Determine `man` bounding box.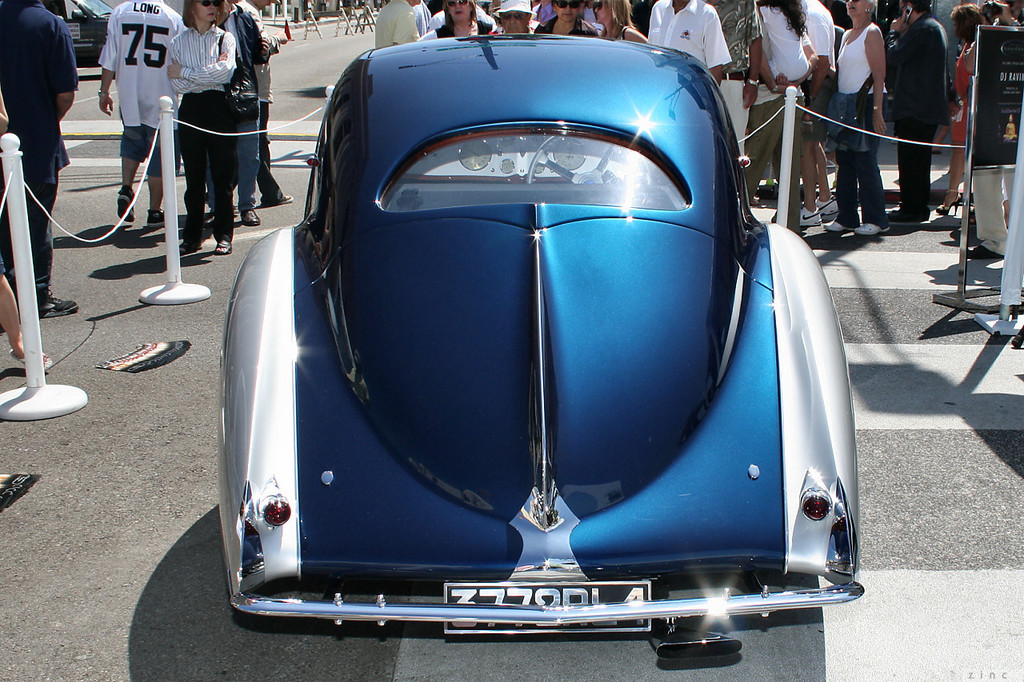
Determined: BBox(215, 0, 269, 221).
